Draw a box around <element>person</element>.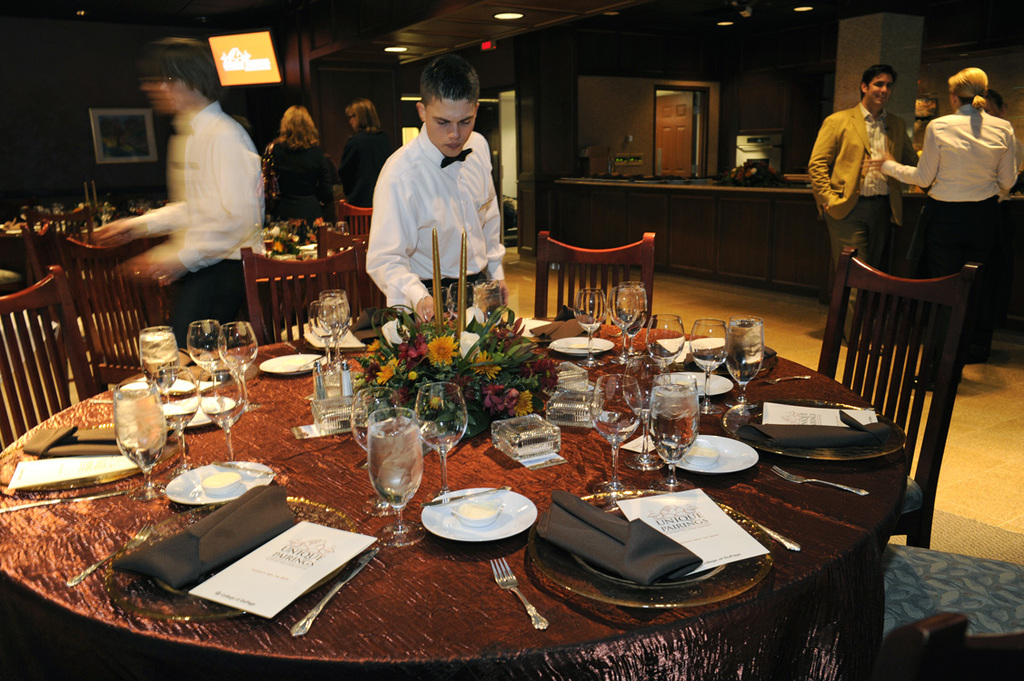
{"x1": 333, "y1": 91, "x2": 403, "y2": 209}.
